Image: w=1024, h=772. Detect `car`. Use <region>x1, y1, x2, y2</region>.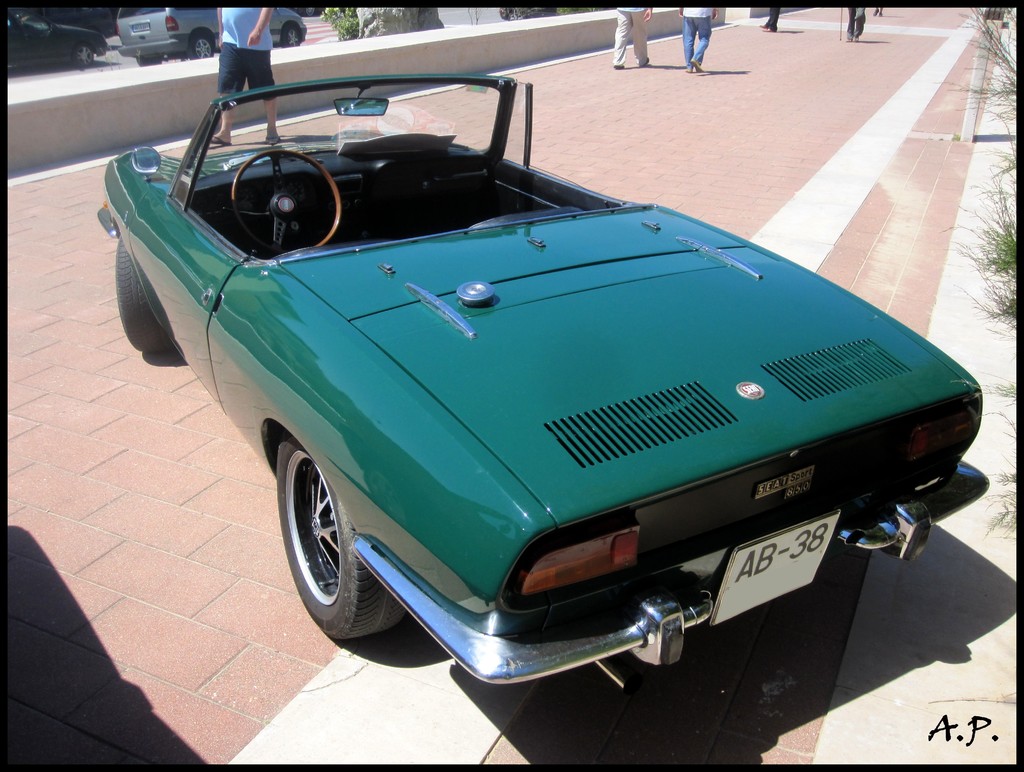
<region>6, 0, 103, 74</region>.
